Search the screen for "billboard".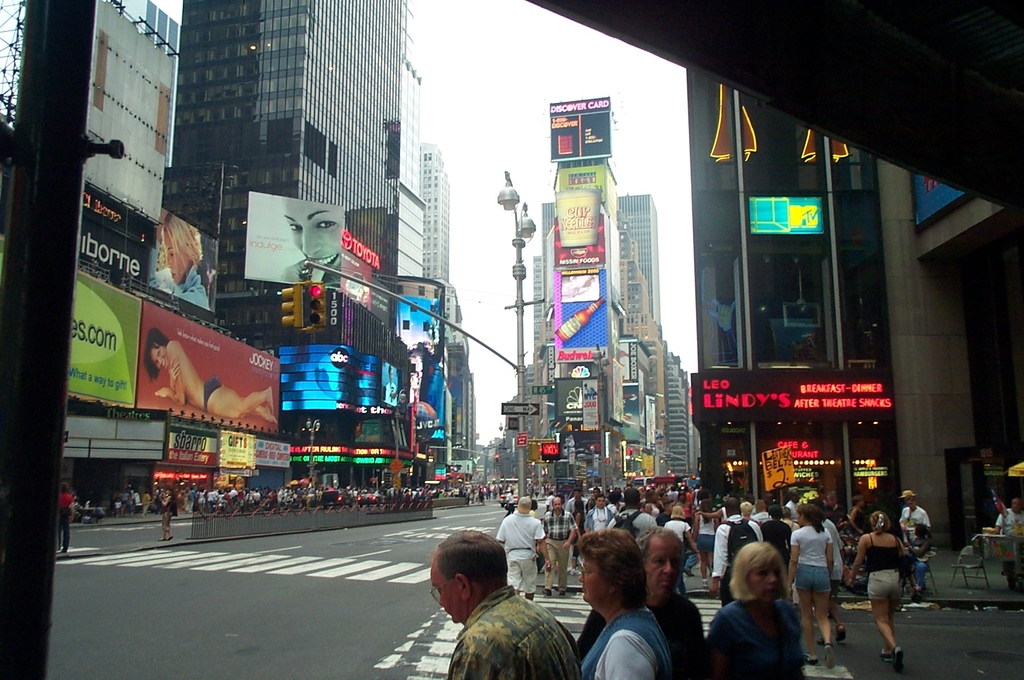
Found at BBox(243, 188, 346, 294).
